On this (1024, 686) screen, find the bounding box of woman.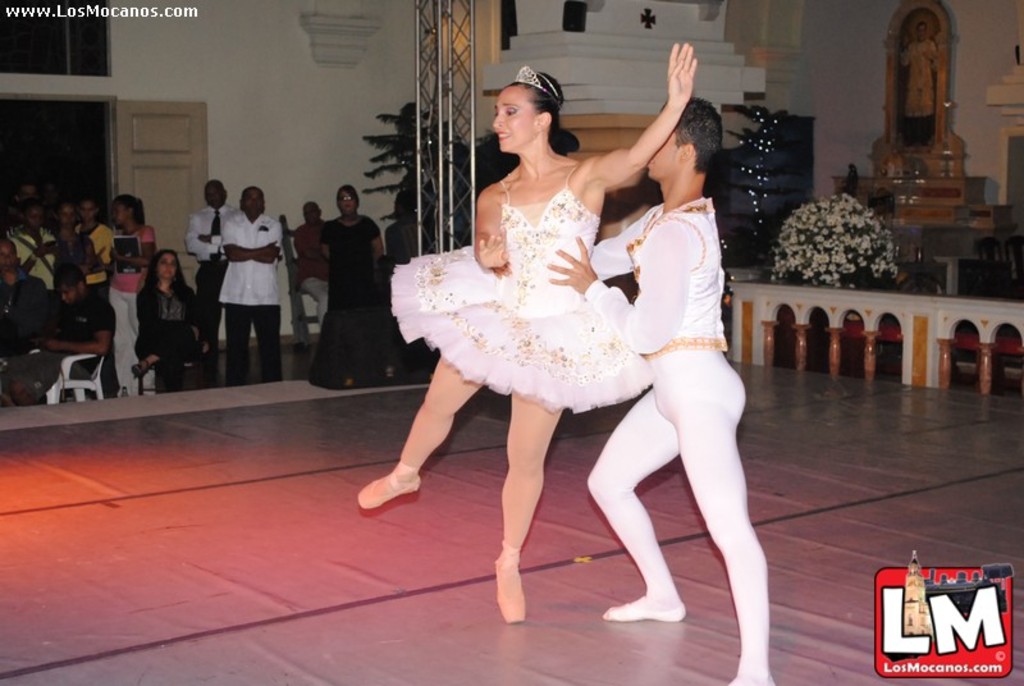
Bounding box: detection(143, 246, 205, 376).
